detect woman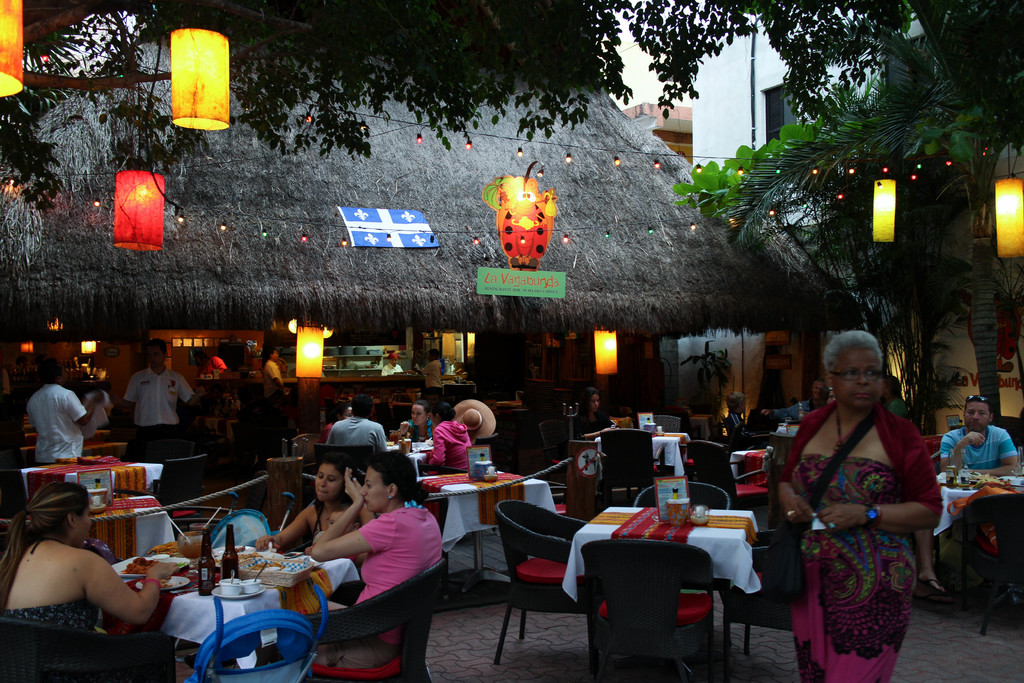
<bbox>572, 389, 620, 440</bbox>
